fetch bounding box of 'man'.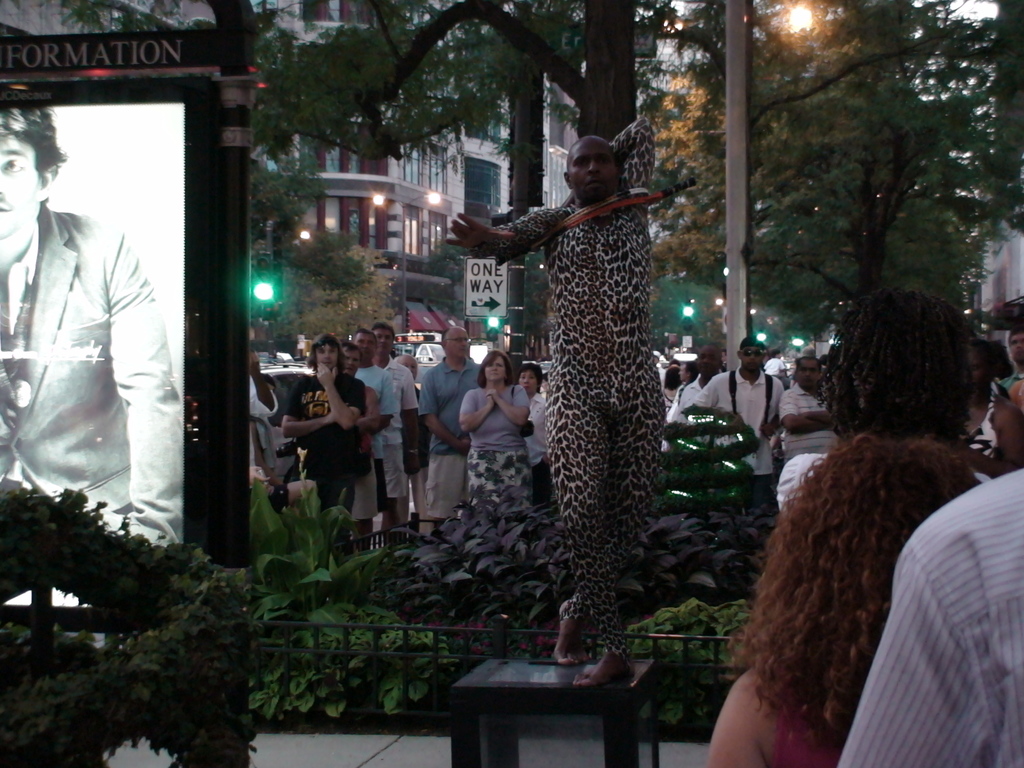
Bbox: locate(659, 346, 727, 447).
